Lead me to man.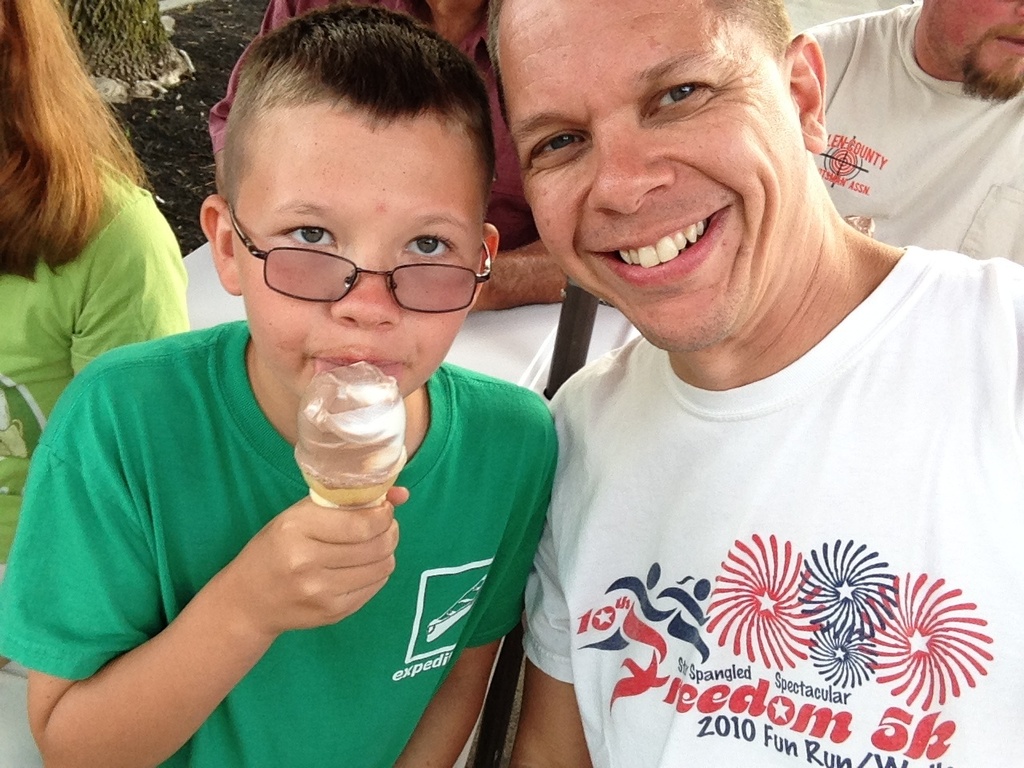
Lead to rect(792, 0, 1023, 269).
